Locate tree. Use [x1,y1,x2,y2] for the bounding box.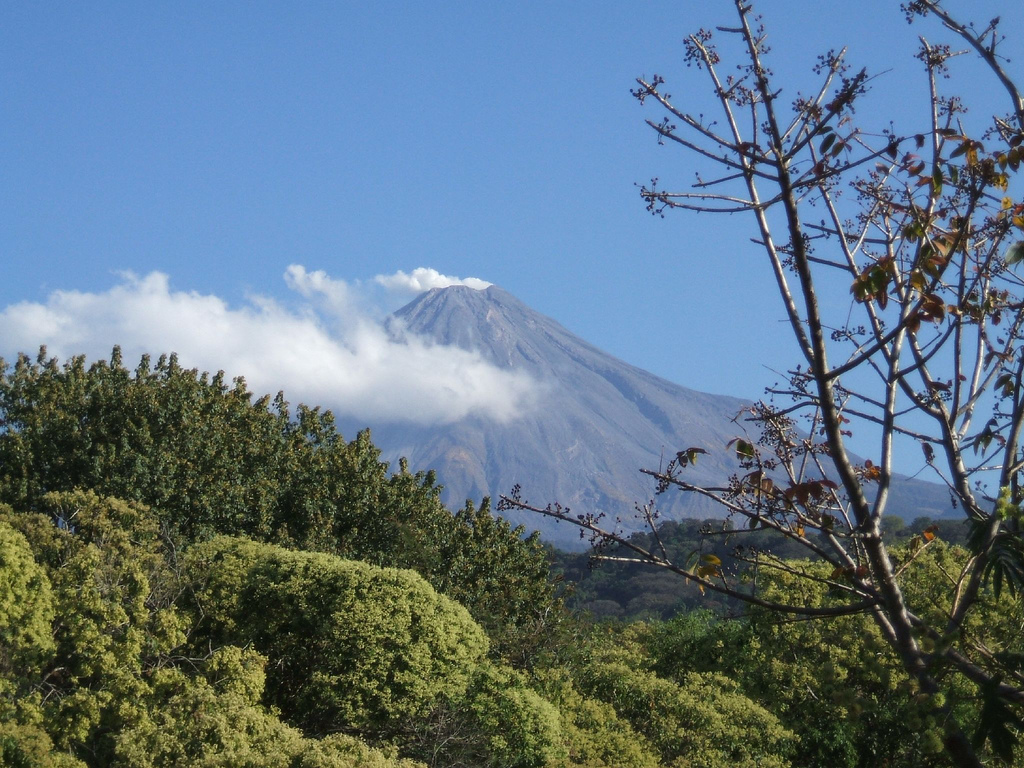
[666,543,706,575].
